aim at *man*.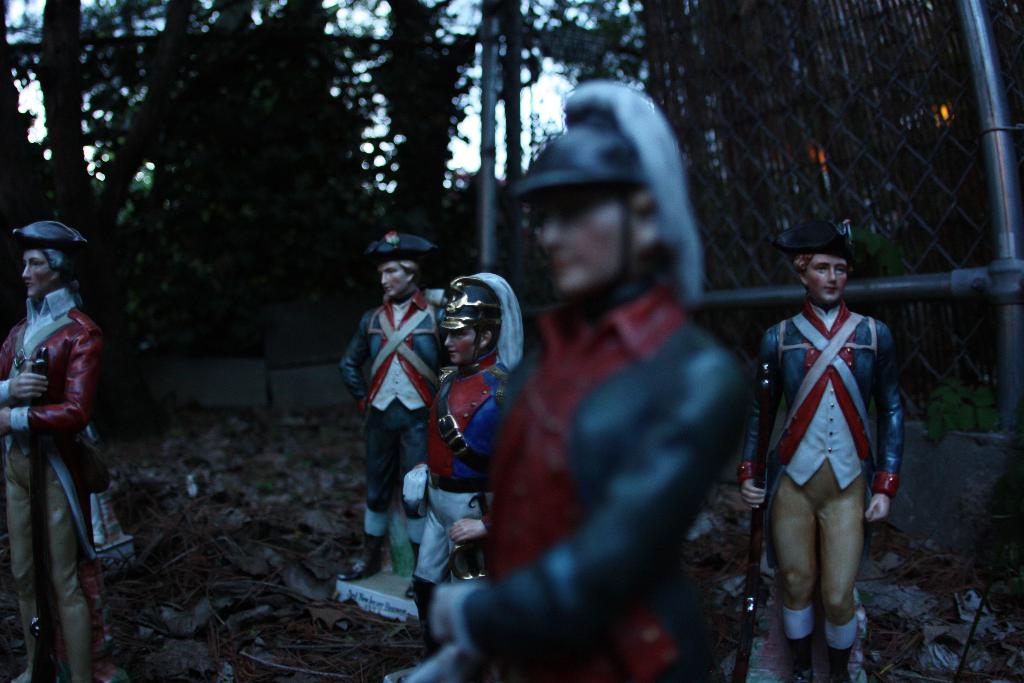
Aimed at crop(753, 223, 909, 681).
